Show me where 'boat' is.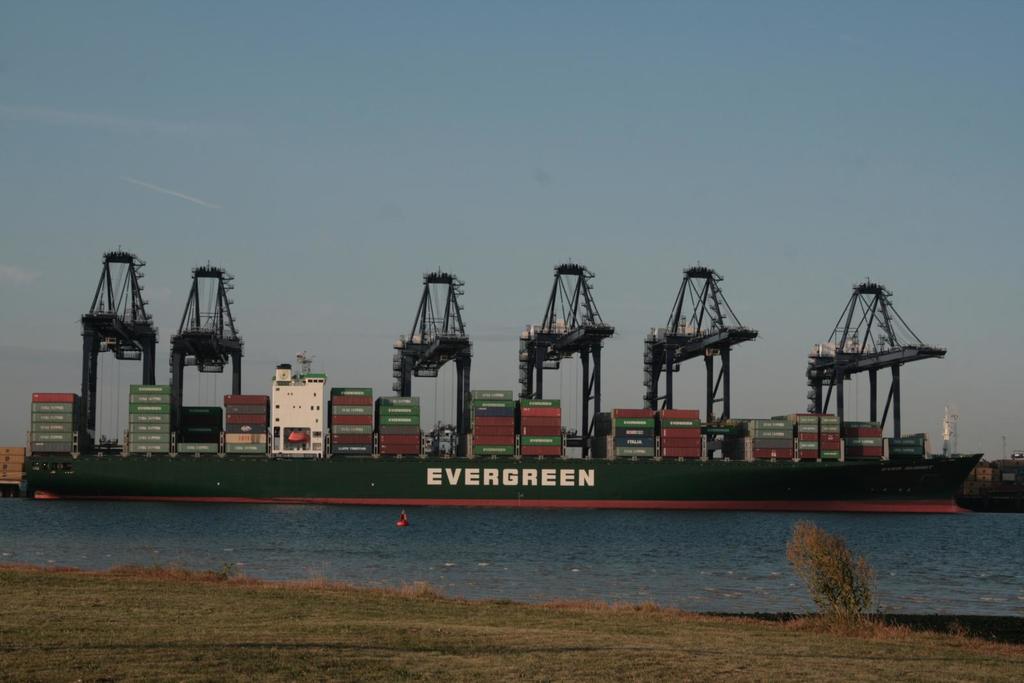
'boat' is at [52, 211, 991, 523].
